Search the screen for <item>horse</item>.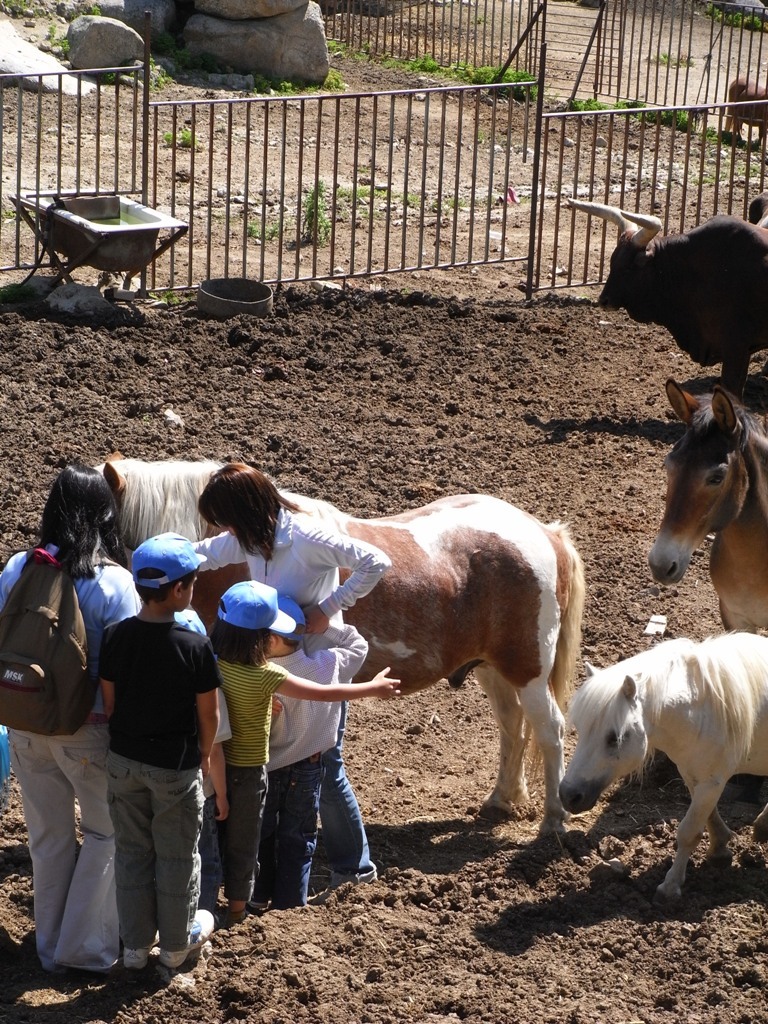
Found at 32 448 587 854.
